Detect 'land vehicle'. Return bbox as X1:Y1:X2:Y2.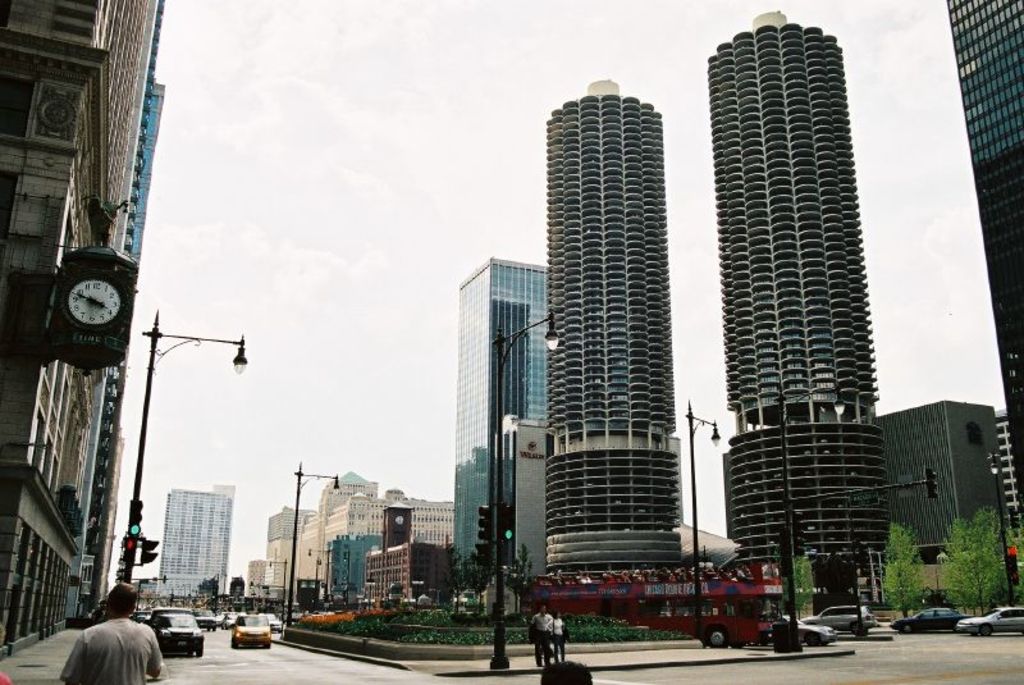
227:615:232:622.
